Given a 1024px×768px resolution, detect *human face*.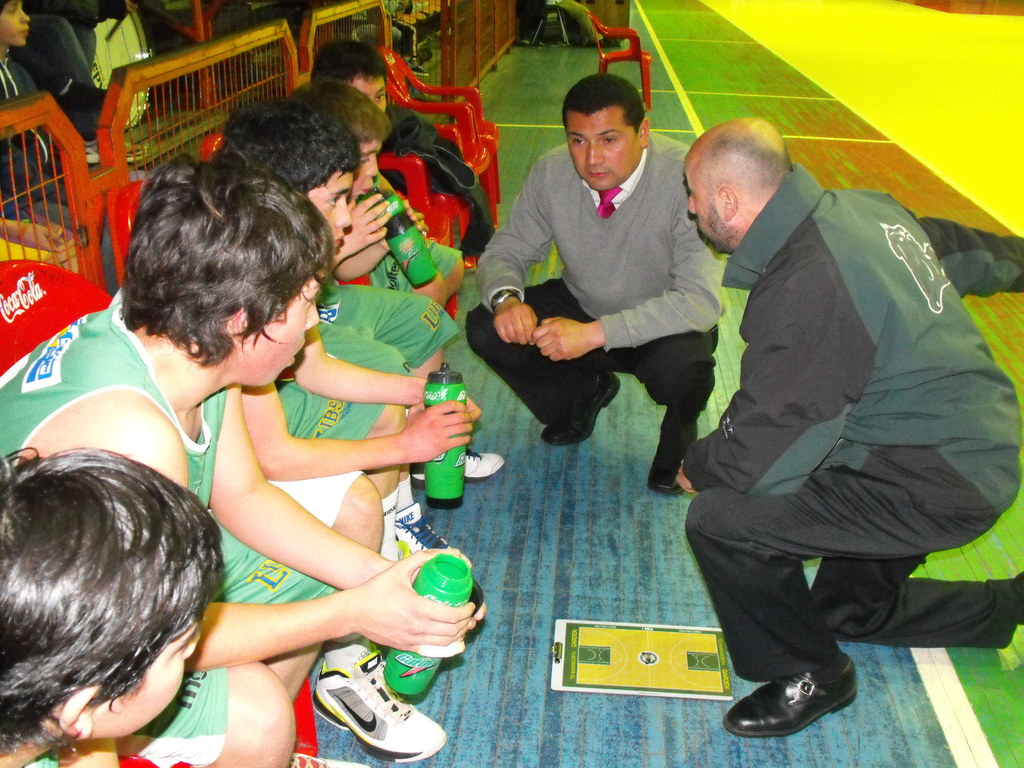
{"left": 687, "top": 161, "right": 721, "bottom": 250}.
